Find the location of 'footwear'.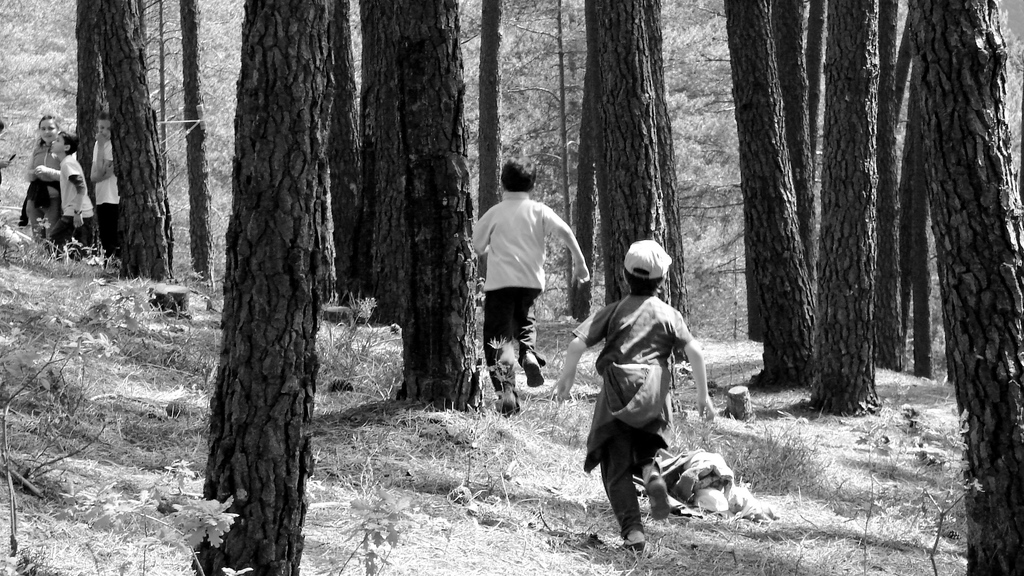
Location: select_region(522, 351, 545, 388).
